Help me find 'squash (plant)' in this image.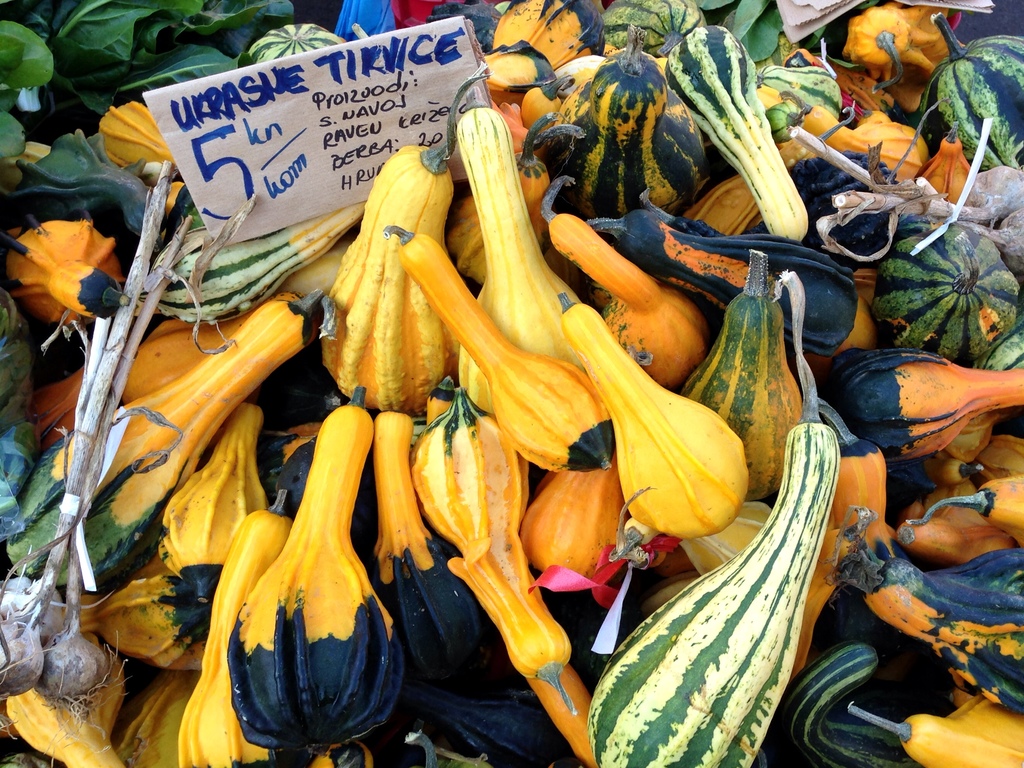
Found it: crop(597, 0, 707, 57).
